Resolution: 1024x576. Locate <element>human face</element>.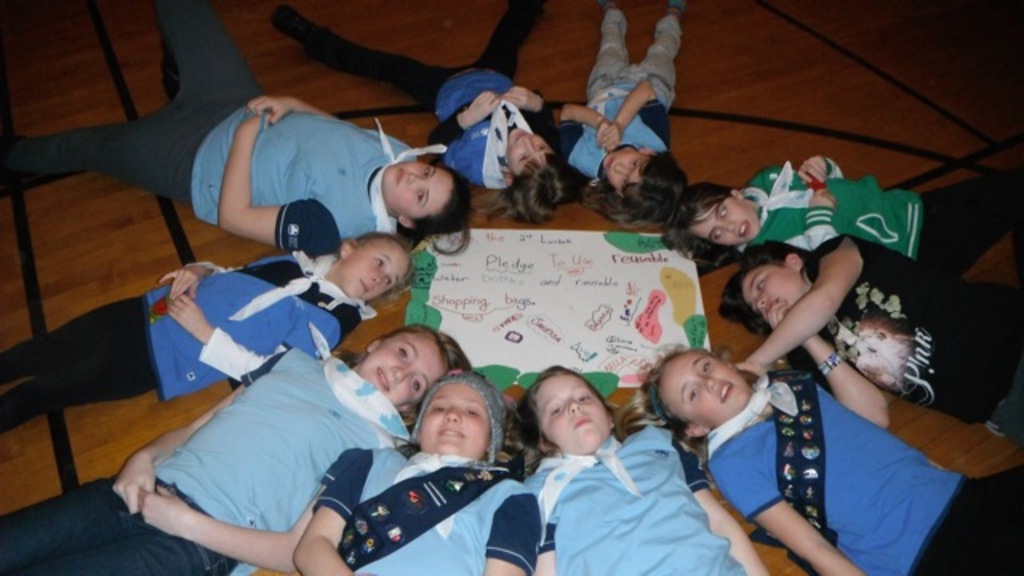
select_region(360, 330, 445, 400).
